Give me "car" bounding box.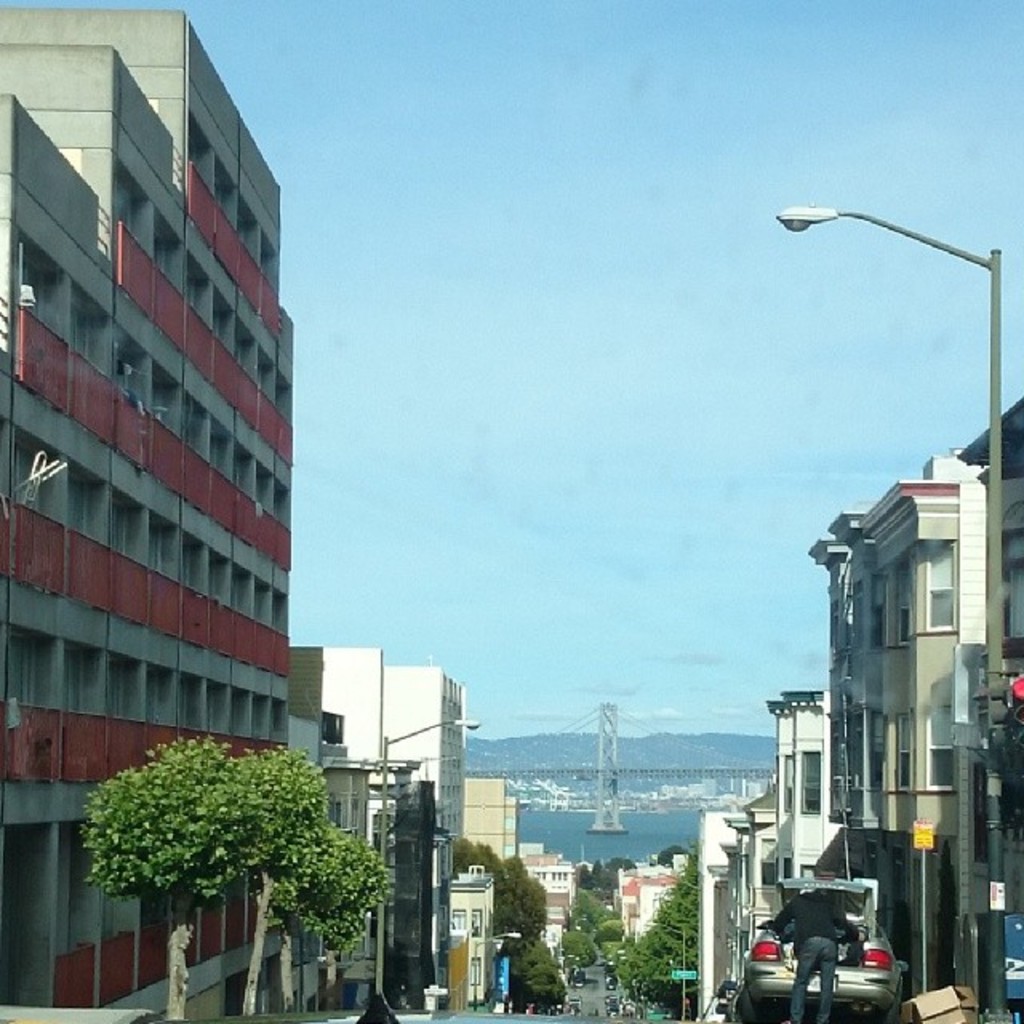
(x1=715, y1=891, x2=915, y2=1018).
